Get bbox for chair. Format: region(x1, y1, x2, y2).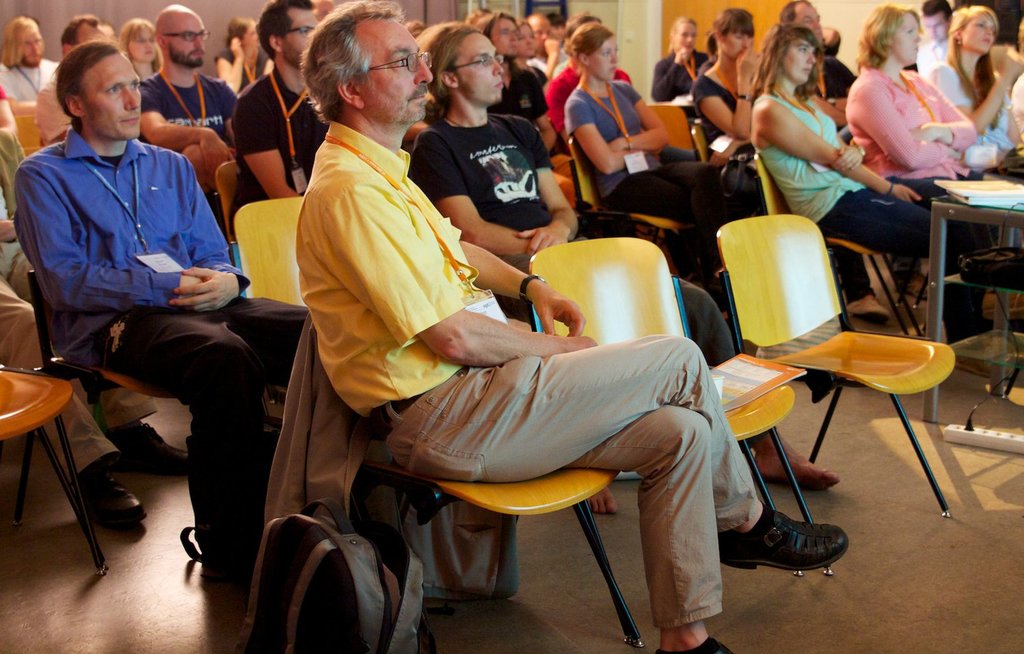
region(233, 195, 302, 421).
